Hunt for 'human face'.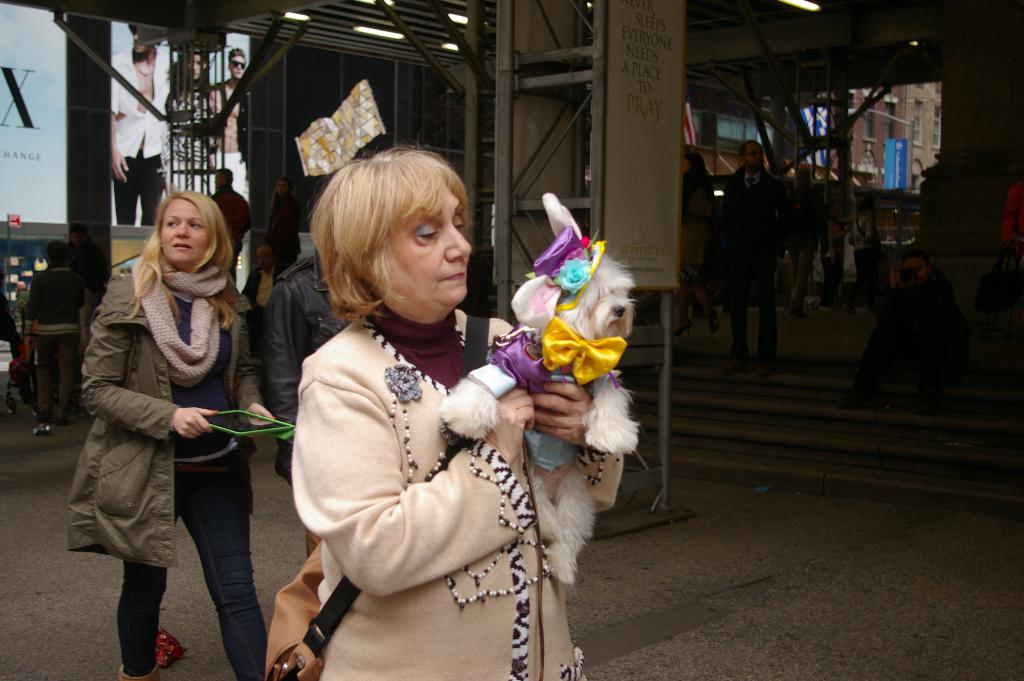
Hunted down at box=[746, 139, 765, 174].
